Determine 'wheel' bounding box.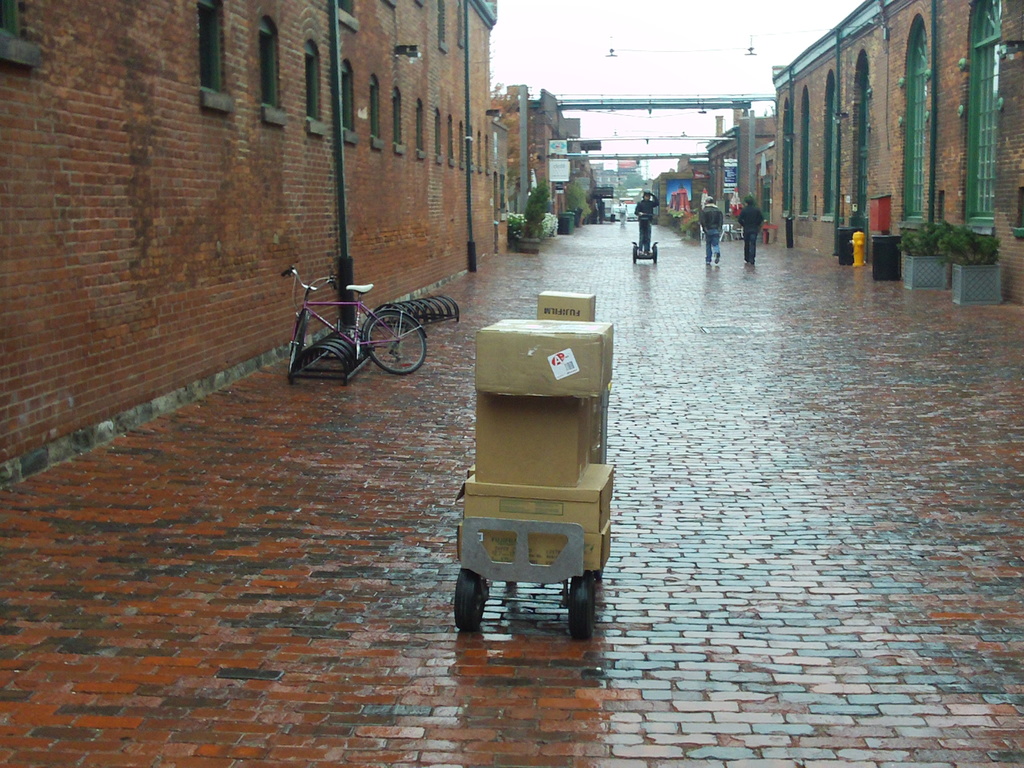
Determined: <region>632, 246, 640, 262</region>.
